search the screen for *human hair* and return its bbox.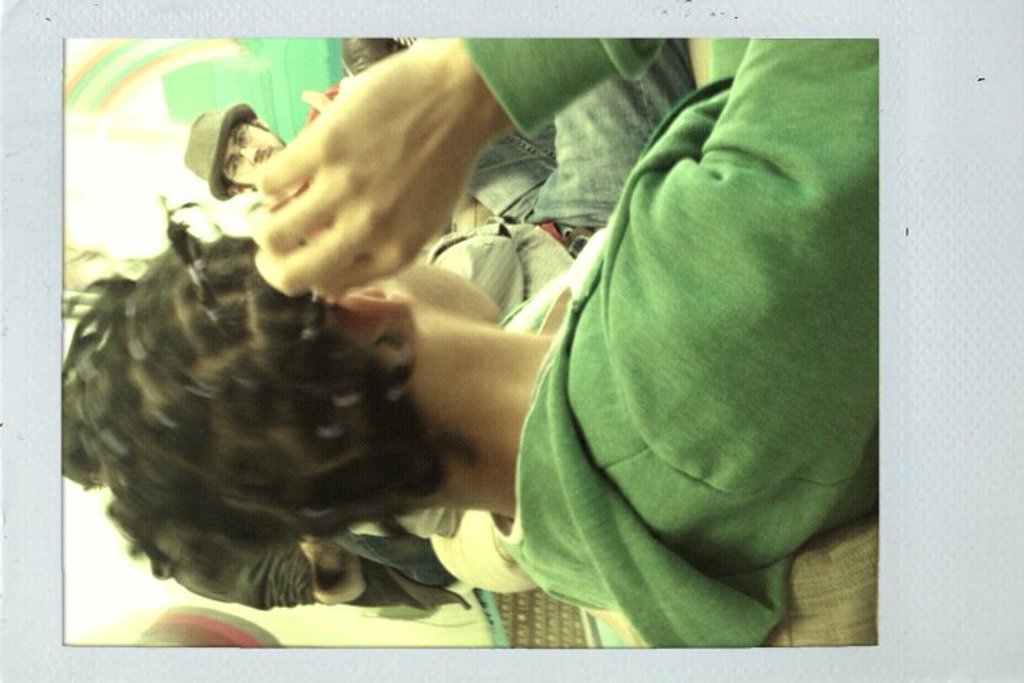
Found: locate(222, 115, 265, 189).
